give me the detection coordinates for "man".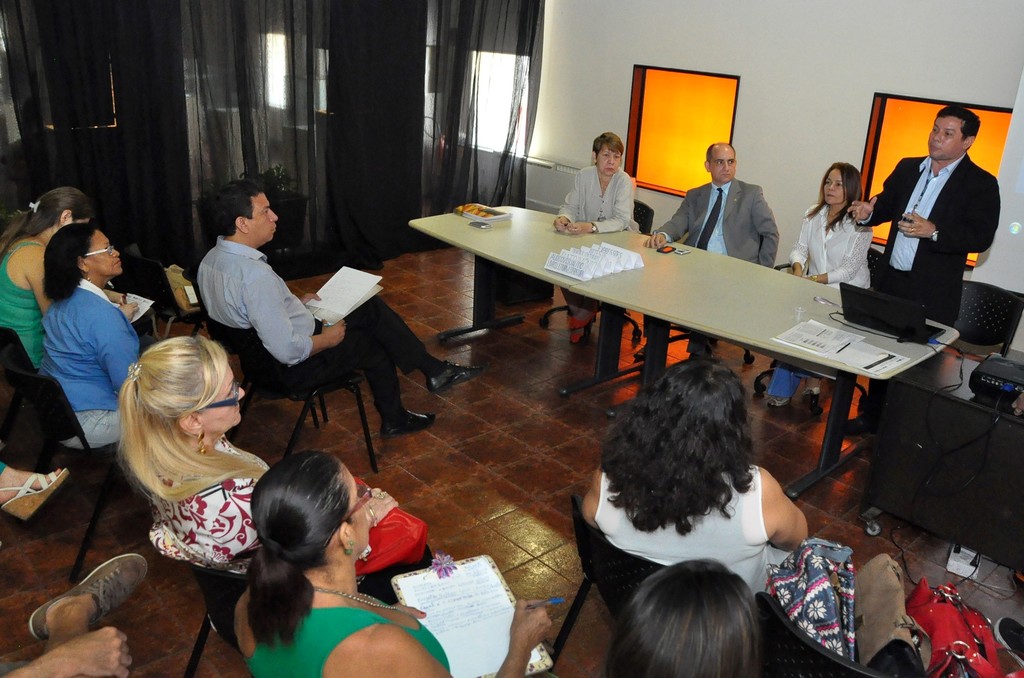
[874, 99, 1000, 330].
